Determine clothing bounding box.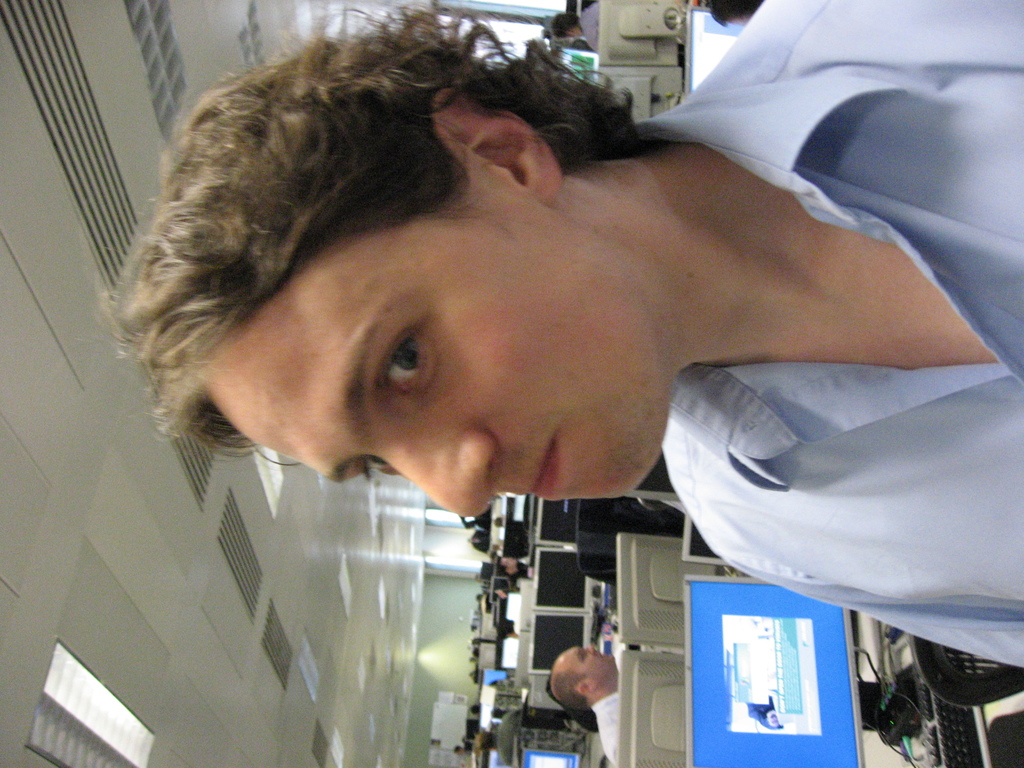
Determined: (left=581, top=689, right=621, bottom=767).
